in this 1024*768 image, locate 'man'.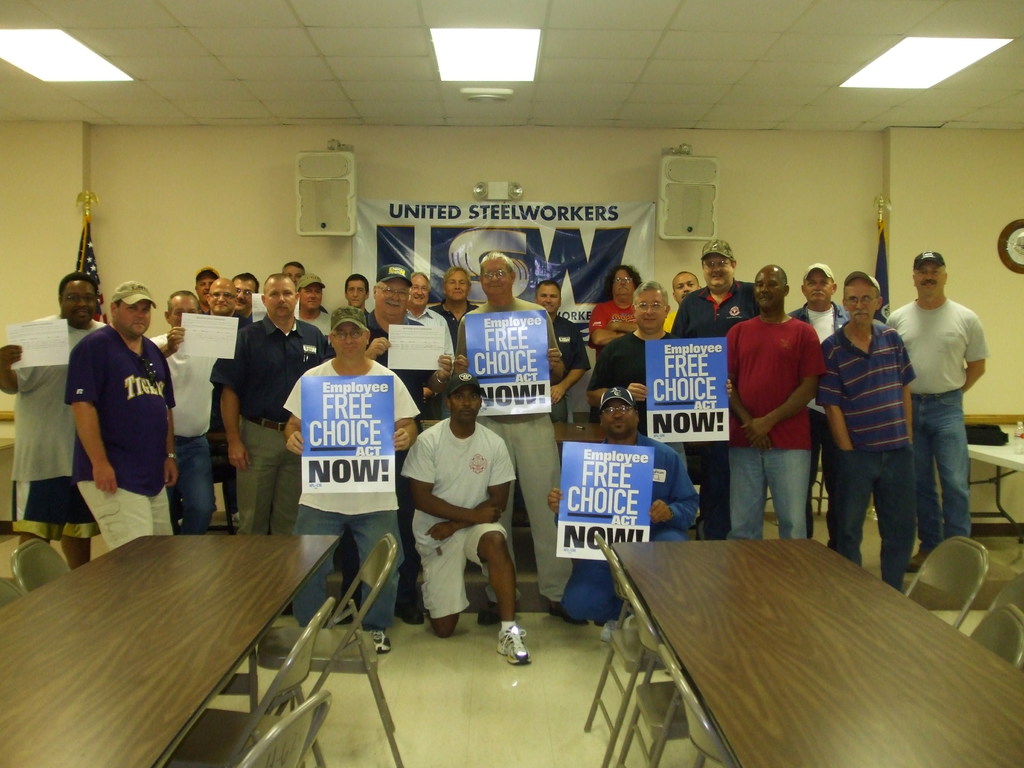
Bounding box: x1=333 y1=274 x2=371 y2=358.
